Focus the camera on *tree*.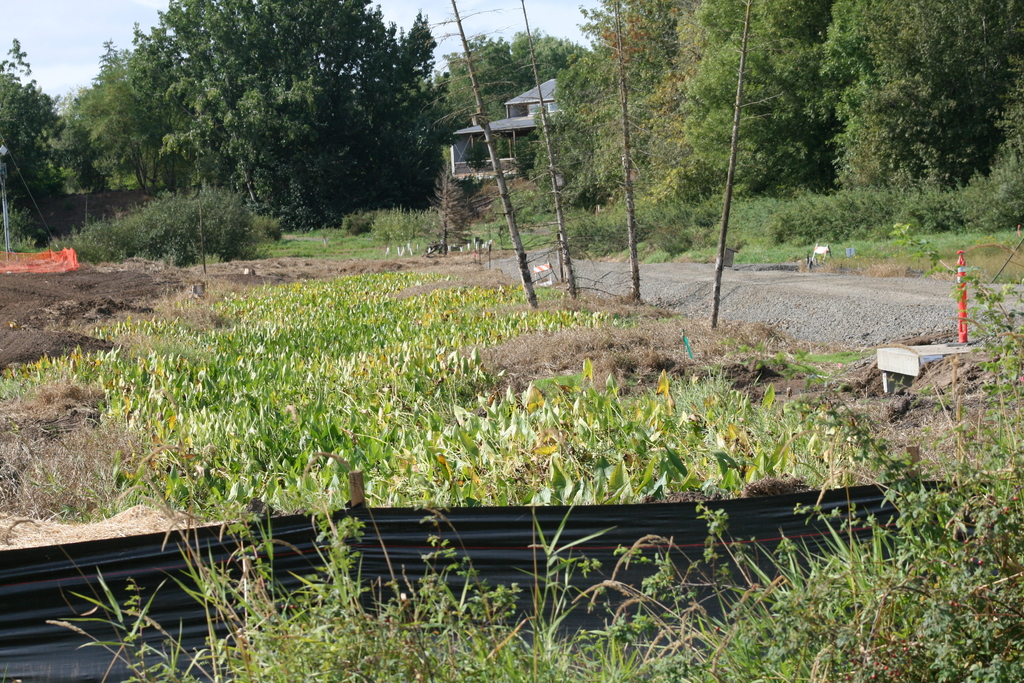
Focus region: l=0, t=41, r=77, b=247.
